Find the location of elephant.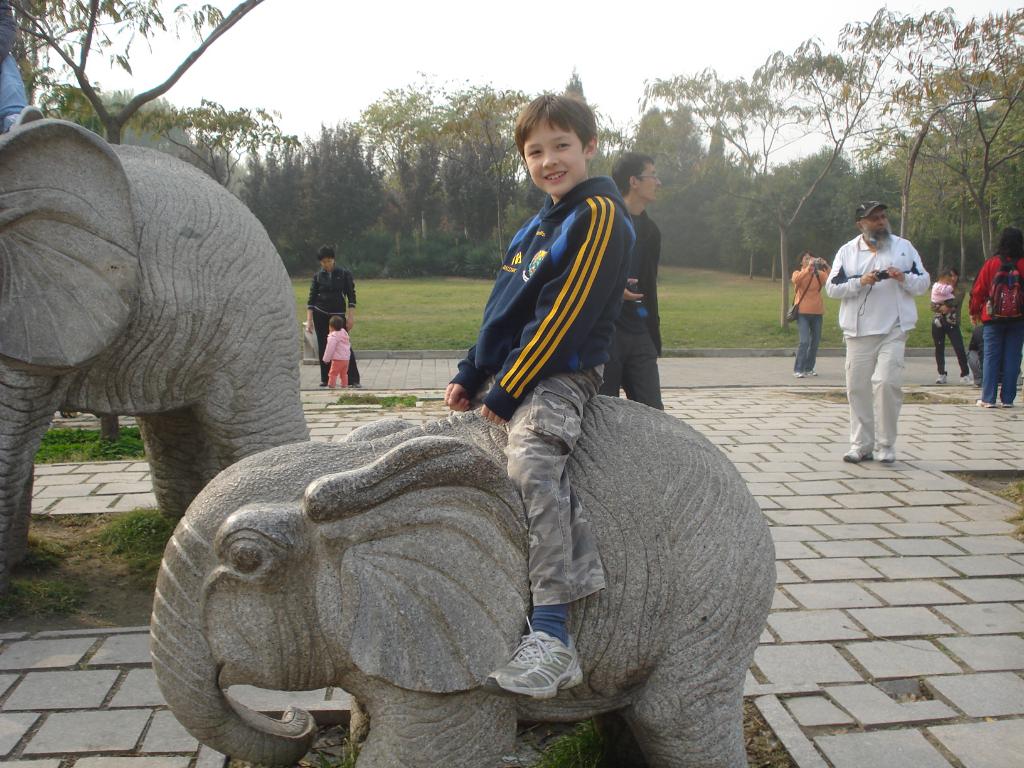
Location: 0,118,312,579.
